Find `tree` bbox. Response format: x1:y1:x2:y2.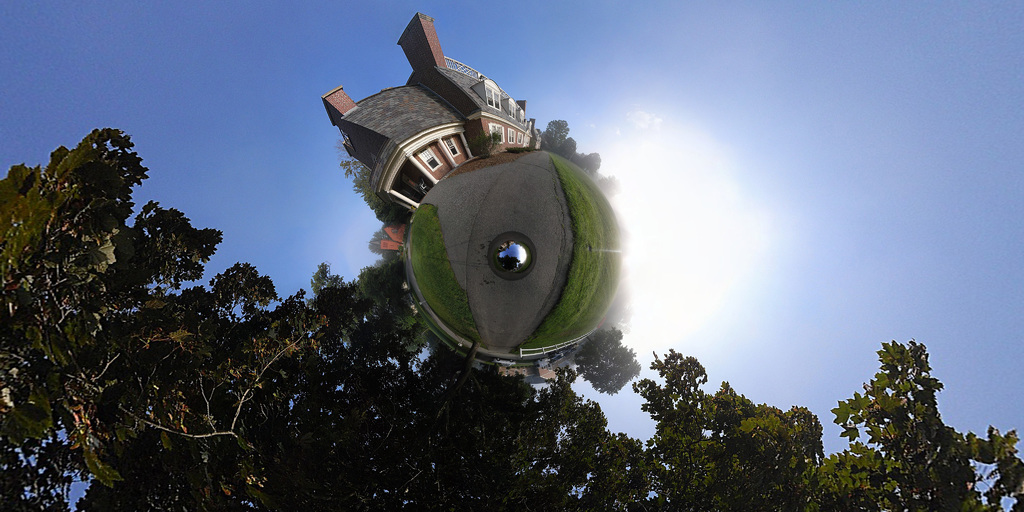
471:123:497:157.
